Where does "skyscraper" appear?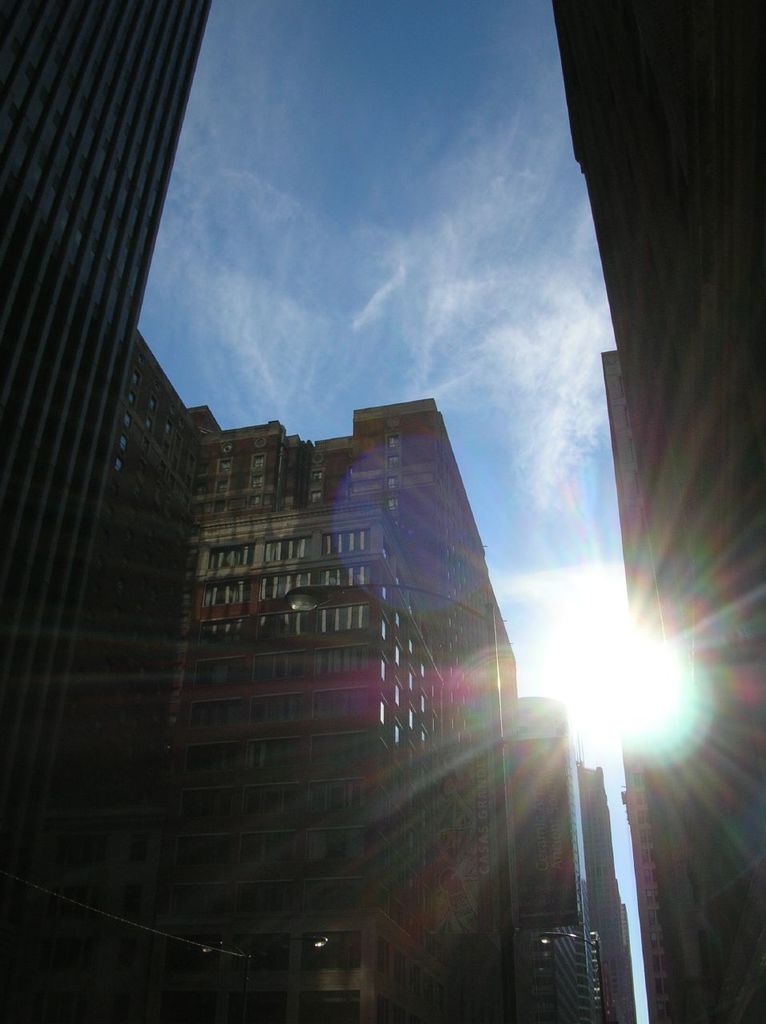
Appears at left=0, top=1, right=214, bottom=1023.
